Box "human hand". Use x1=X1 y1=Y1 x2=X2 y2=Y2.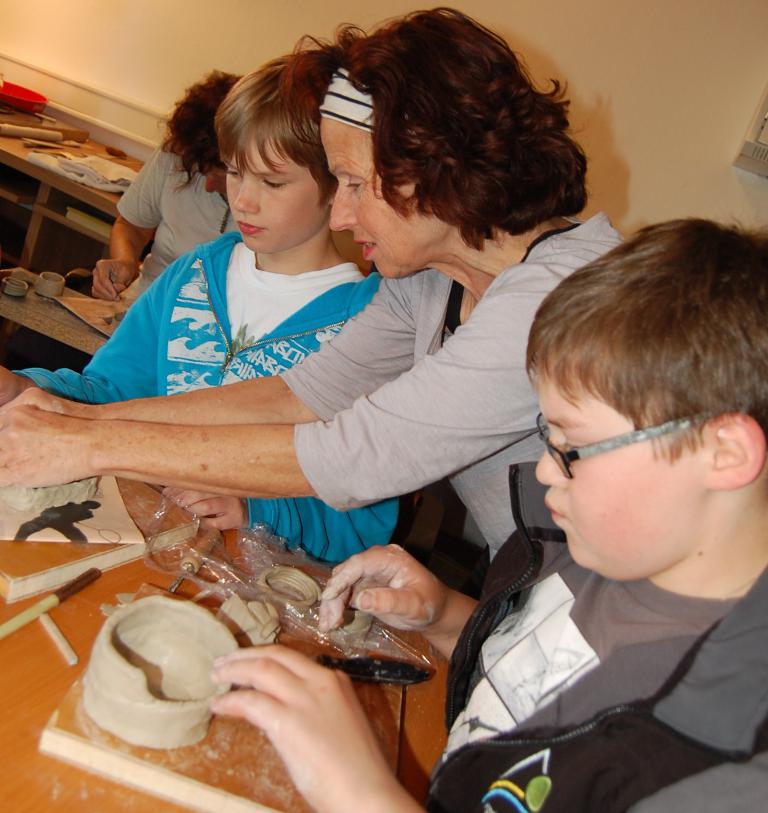
x1=0 y1=365 x2=32 y2=403.
